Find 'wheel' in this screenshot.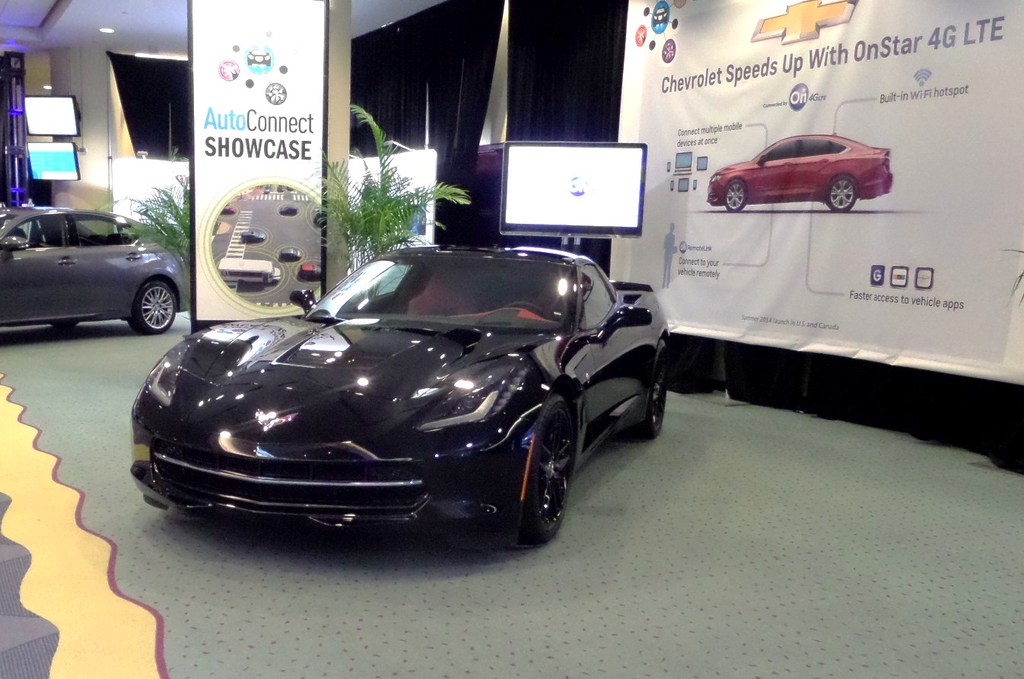
The bounding box for 'wheel' is 507 392 577 546.
